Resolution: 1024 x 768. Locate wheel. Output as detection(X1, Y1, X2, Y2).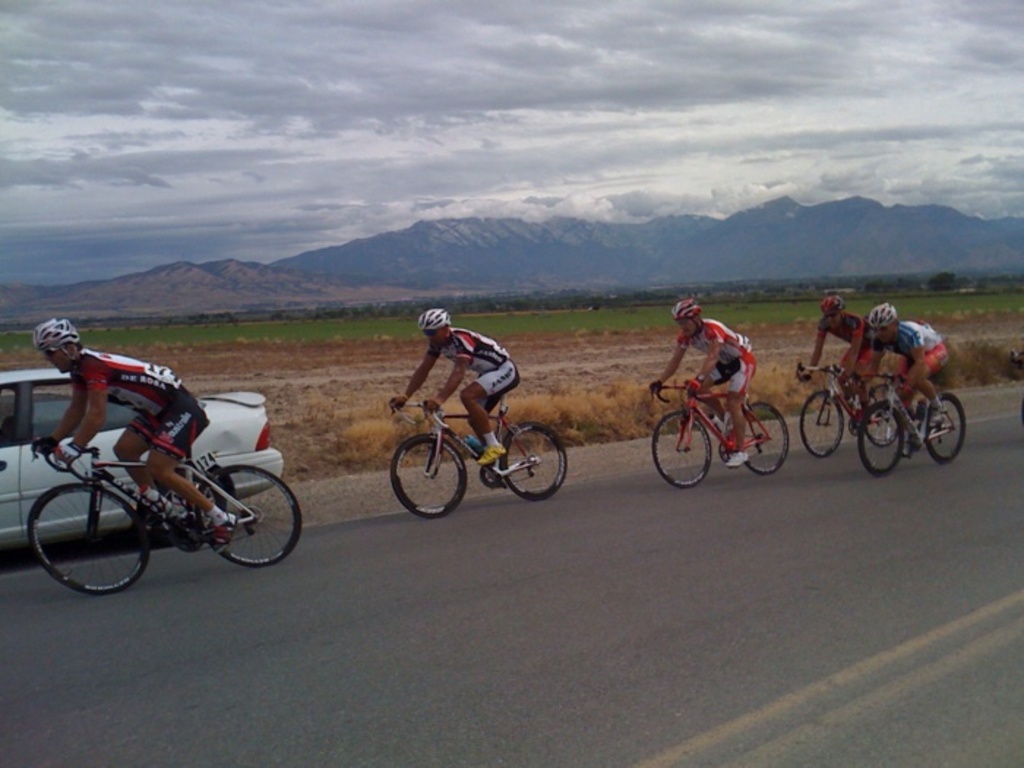
detection(388, 423, 470, 525).
